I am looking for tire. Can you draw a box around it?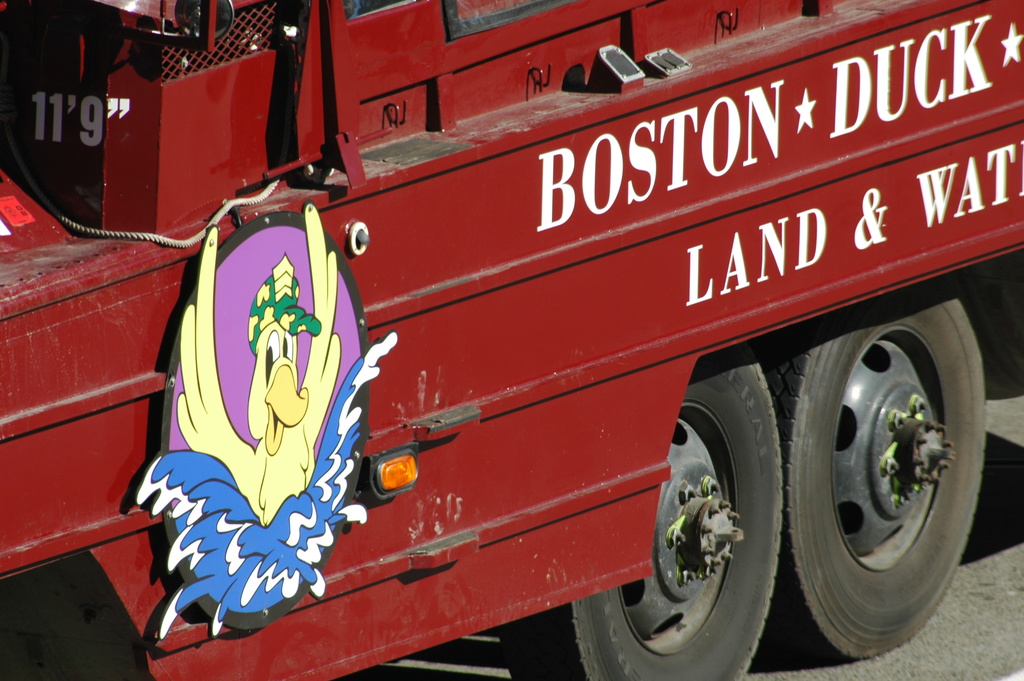
Sure, the bounding box is x1=760, y1=291, x2=986, y2=666.
